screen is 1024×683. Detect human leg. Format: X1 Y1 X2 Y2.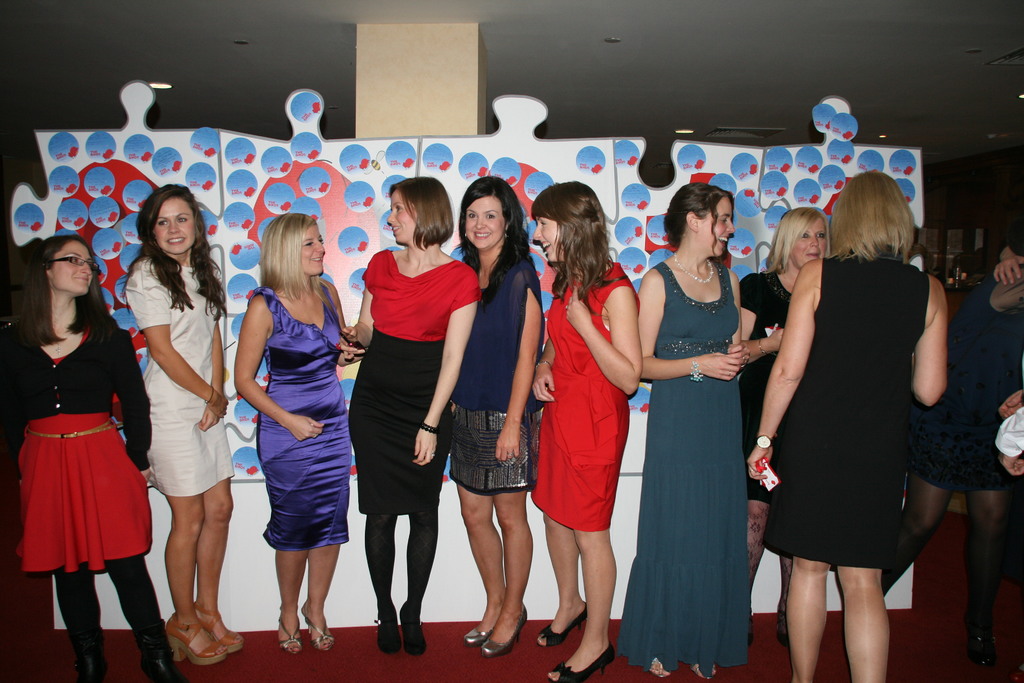
193 405 246 654.
